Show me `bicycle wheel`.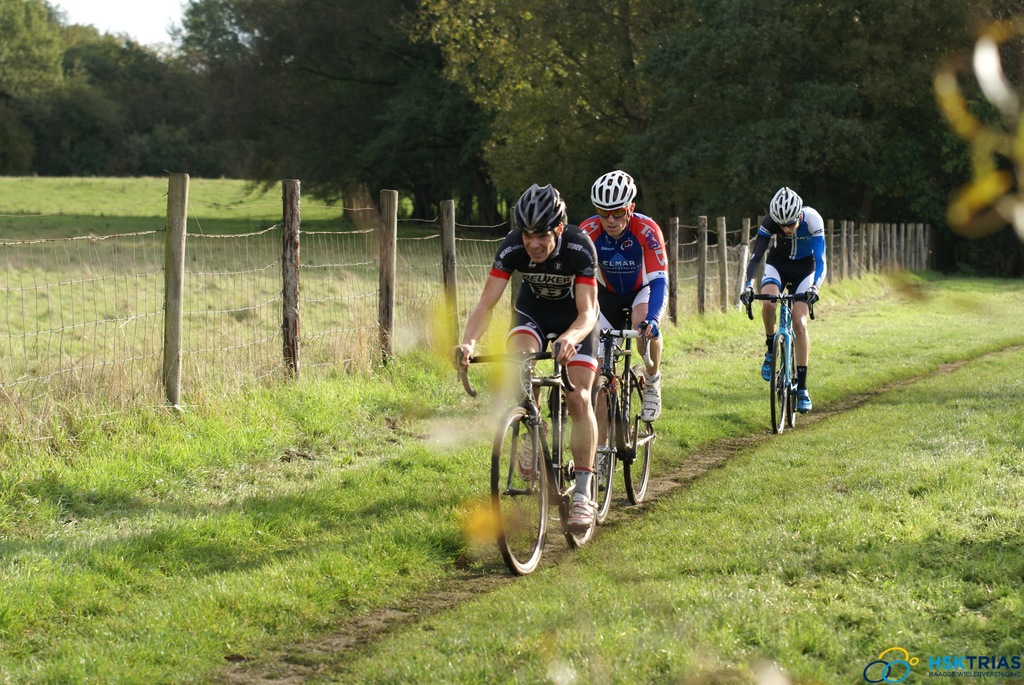
`bicycle wheel` is here: {"left": 590, "top": 391, "right": 615, "bottom": 524}.
